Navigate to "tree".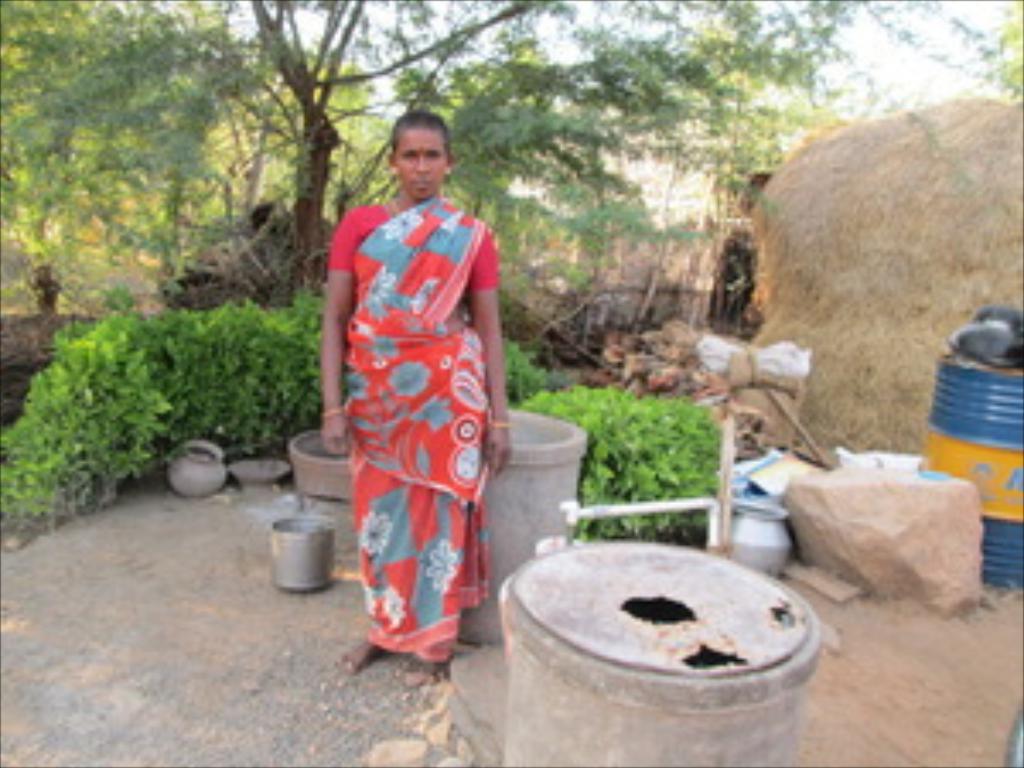
Navigation target: 236:0:573:321.
